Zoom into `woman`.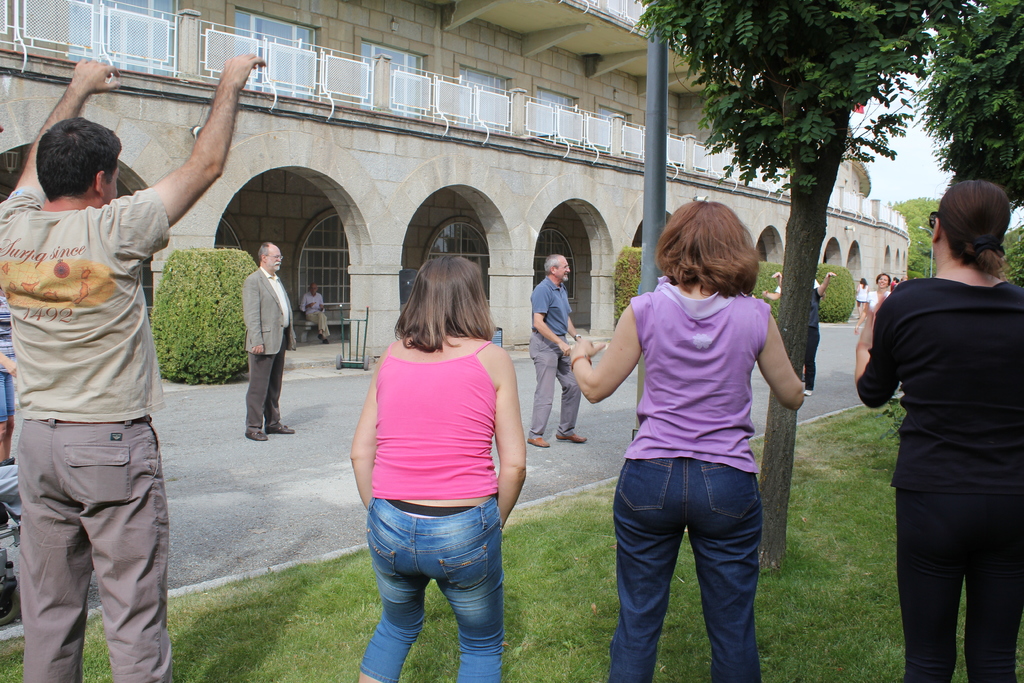
Zoom target: x1=572 y1=194 x2=806 y2=682.
